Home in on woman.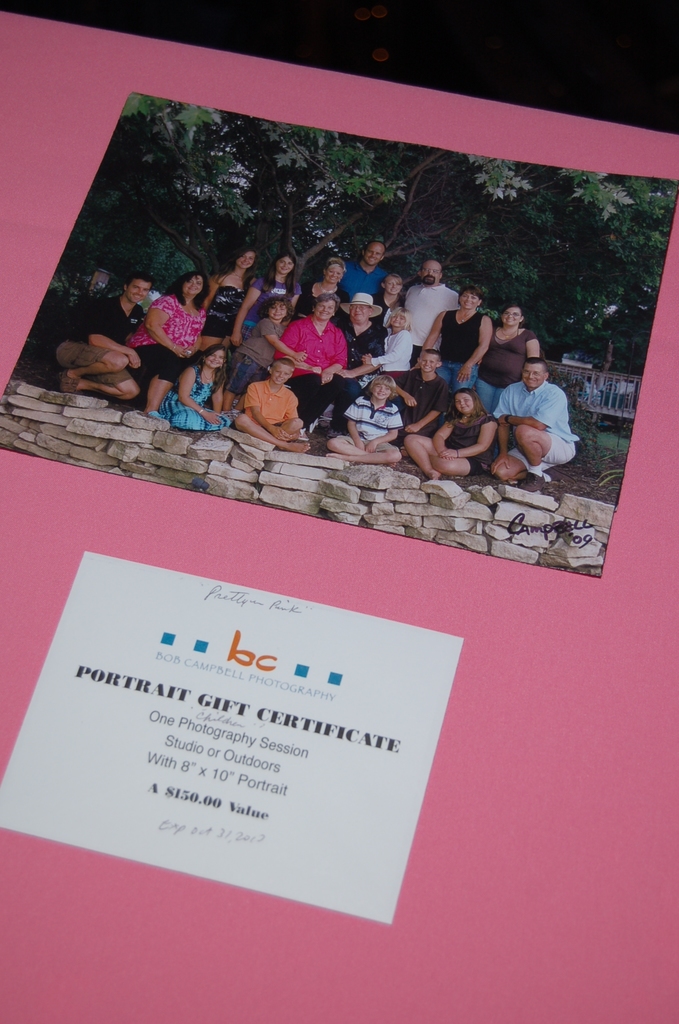
Homed in at <region>136, 266, 209, 424</region>.
